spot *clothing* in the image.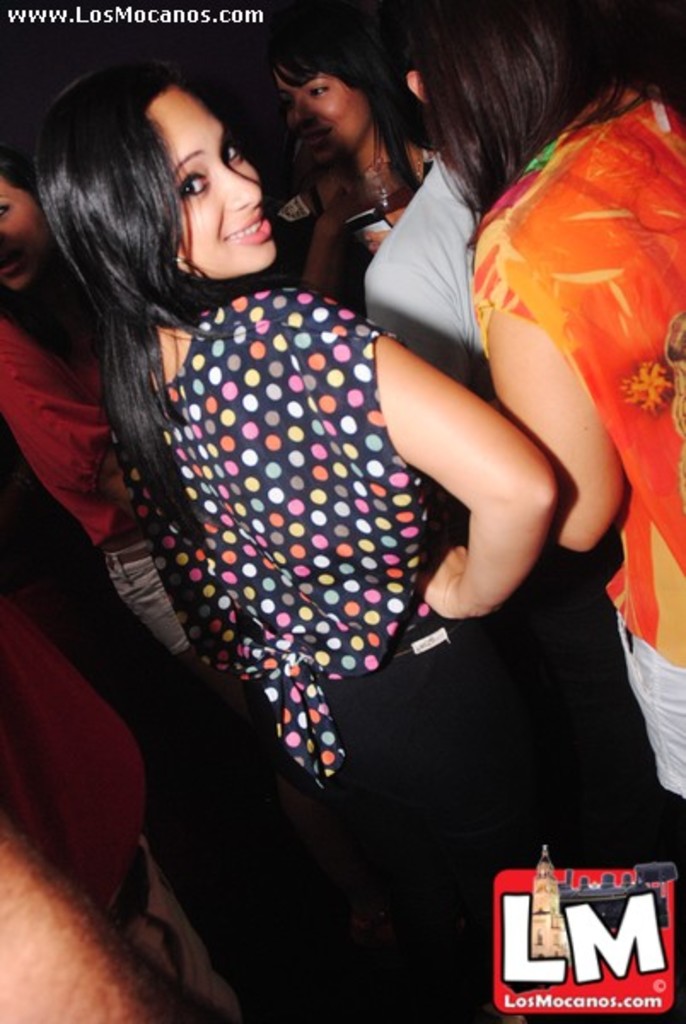
*clothing* found at 299, 135, 437, 285.
